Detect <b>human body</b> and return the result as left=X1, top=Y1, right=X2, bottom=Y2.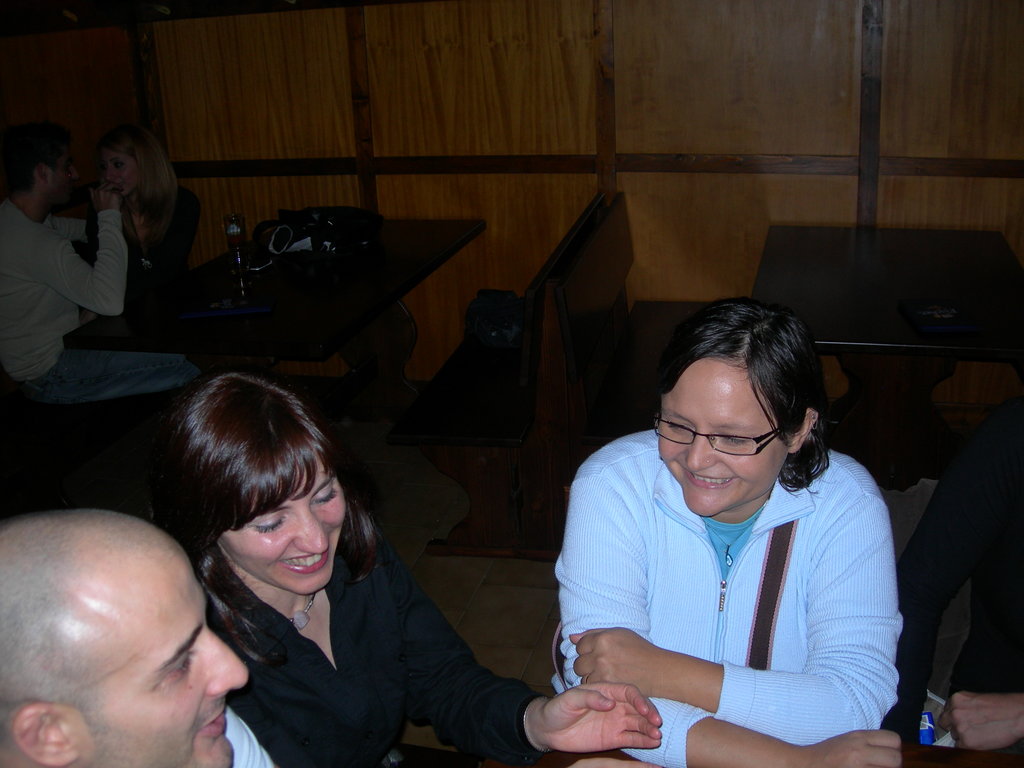
left=0, top=180, right=211, bottom=497.
